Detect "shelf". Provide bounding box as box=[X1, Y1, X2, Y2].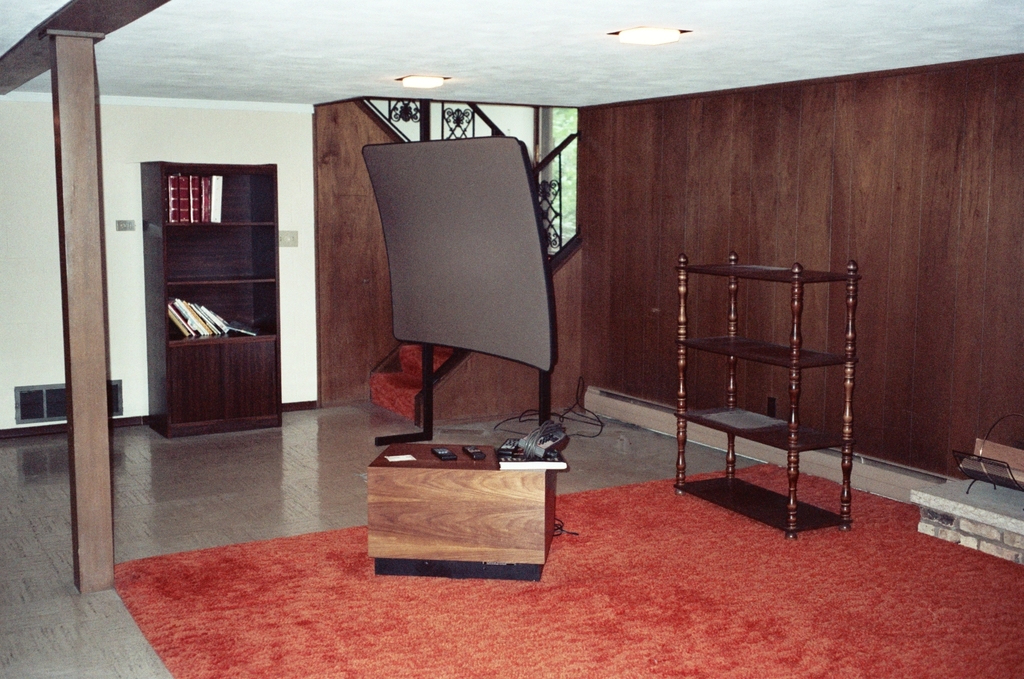
box=[685, 405, 843, 459].
